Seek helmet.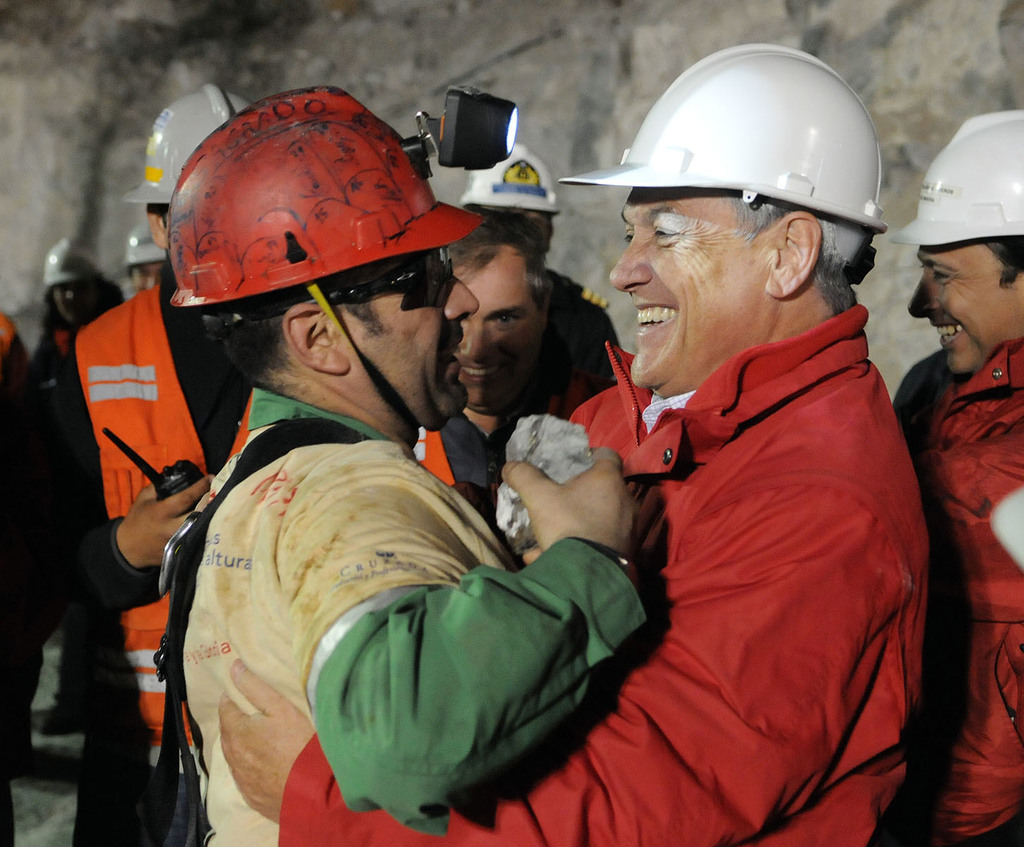
<box>872,107,1023,244</box>.
